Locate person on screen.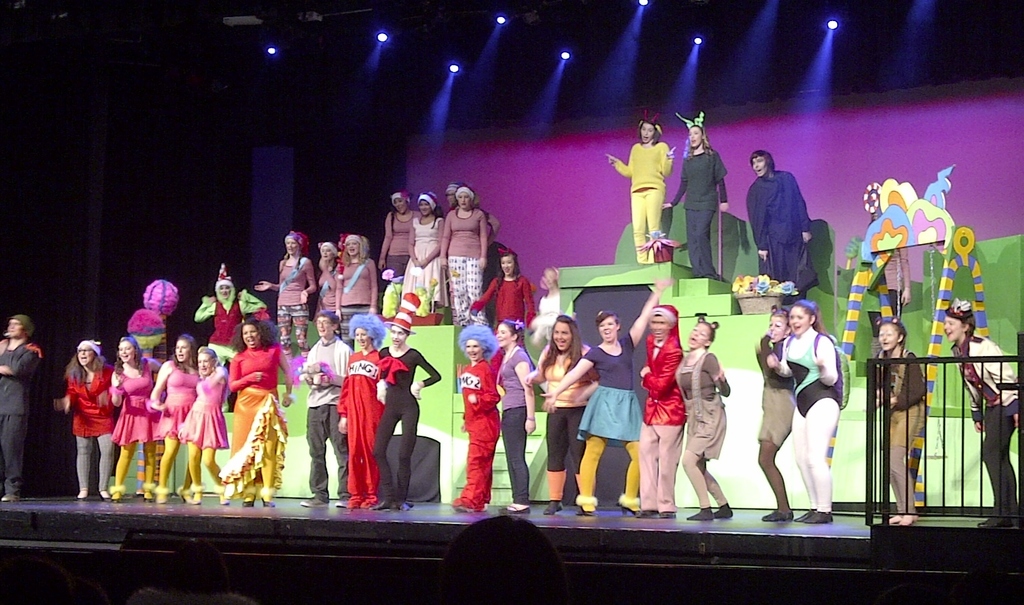
On screen at crop(177, 342, 230, 510).
